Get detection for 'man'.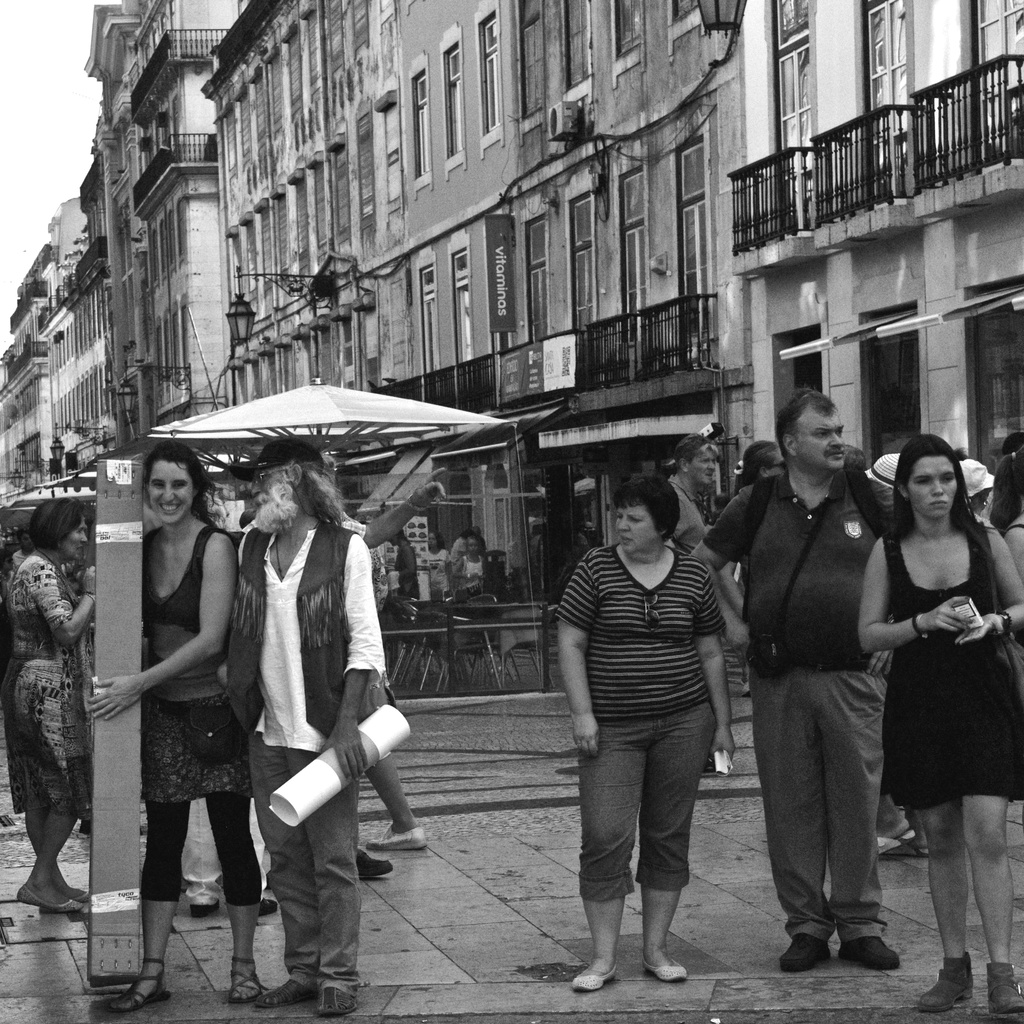
Detection: l=737, t=380, r=934, b=981.
